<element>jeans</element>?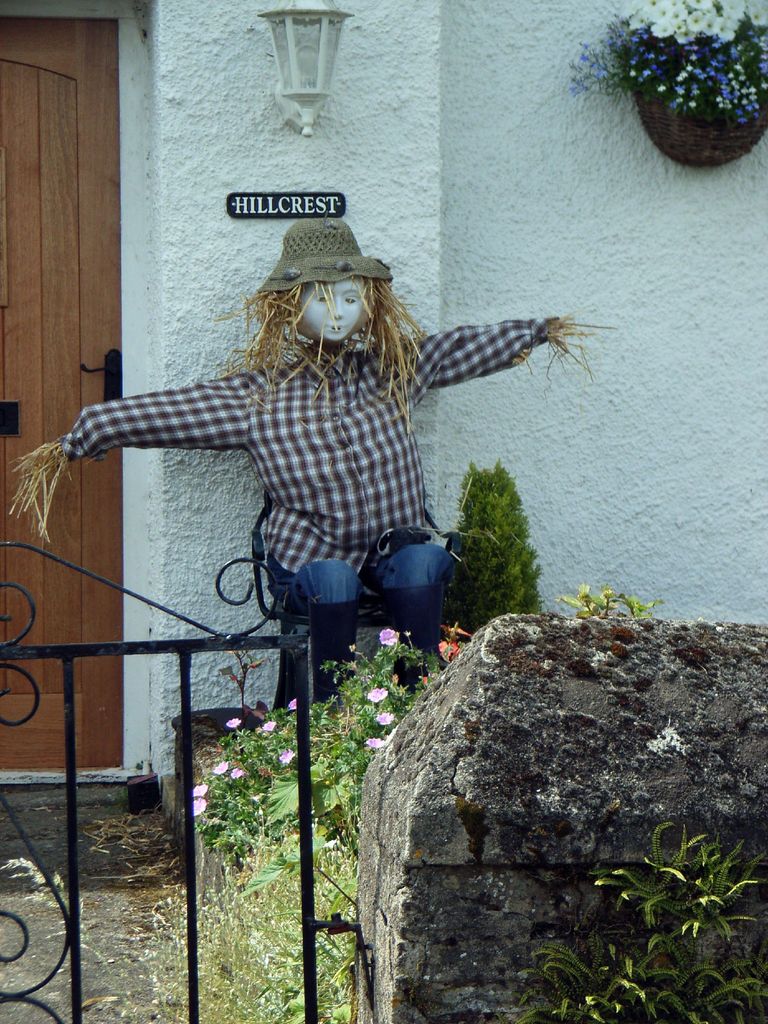
[x1=284, y1=543, x2=453, y2=684]
